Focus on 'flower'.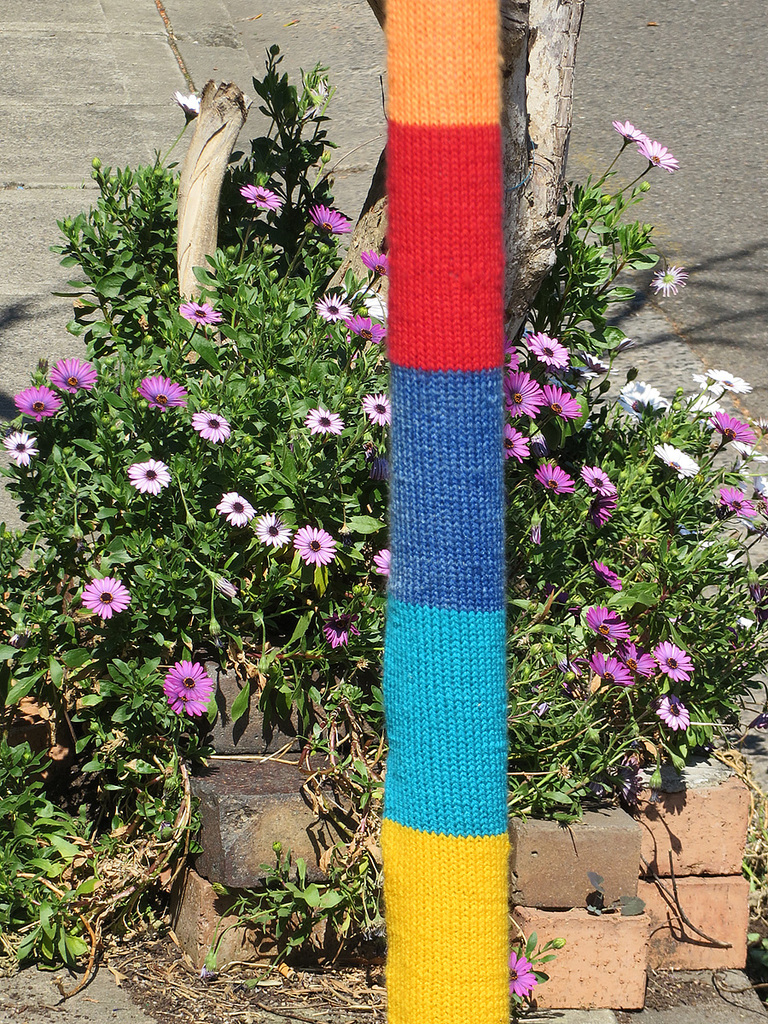
Focused at (542,382,579,416).
